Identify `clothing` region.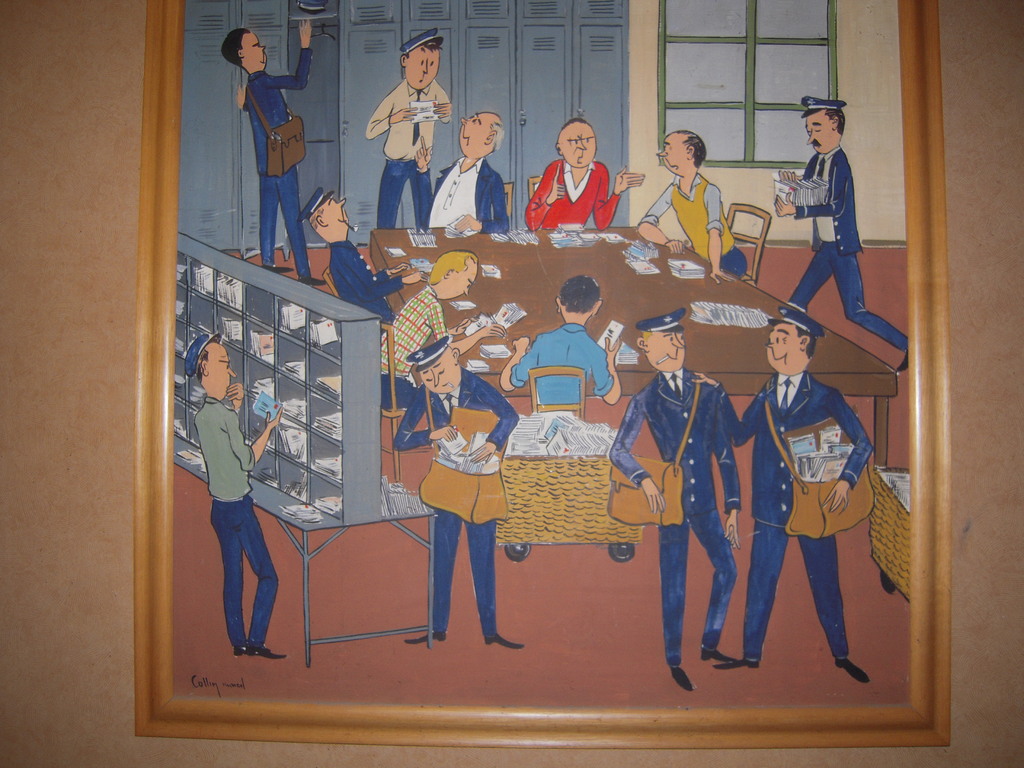
Region: rect(510, 324, 614, 406).
